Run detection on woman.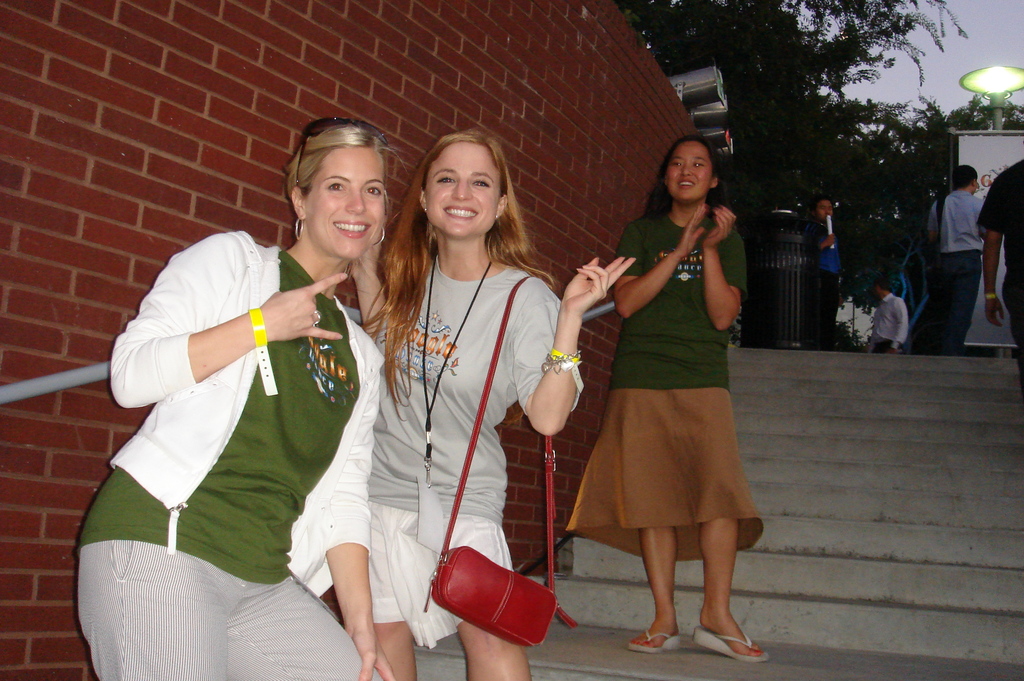
Result: locate(566, 135, 771, 660).
